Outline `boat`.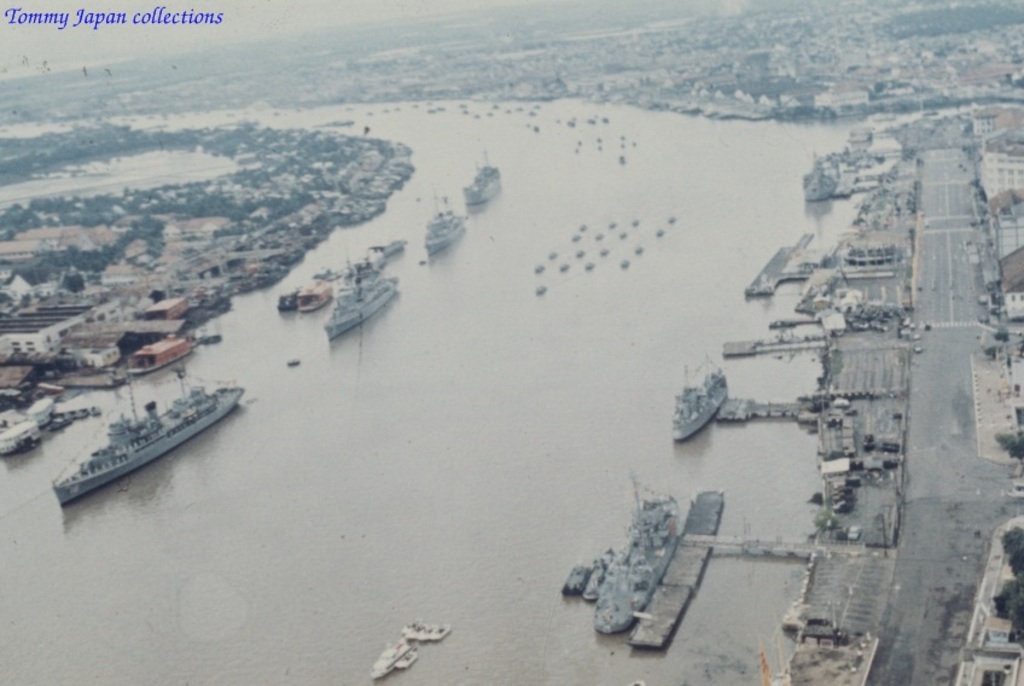
Outline: x1=394, y1=644, x2=420, y2=670.
